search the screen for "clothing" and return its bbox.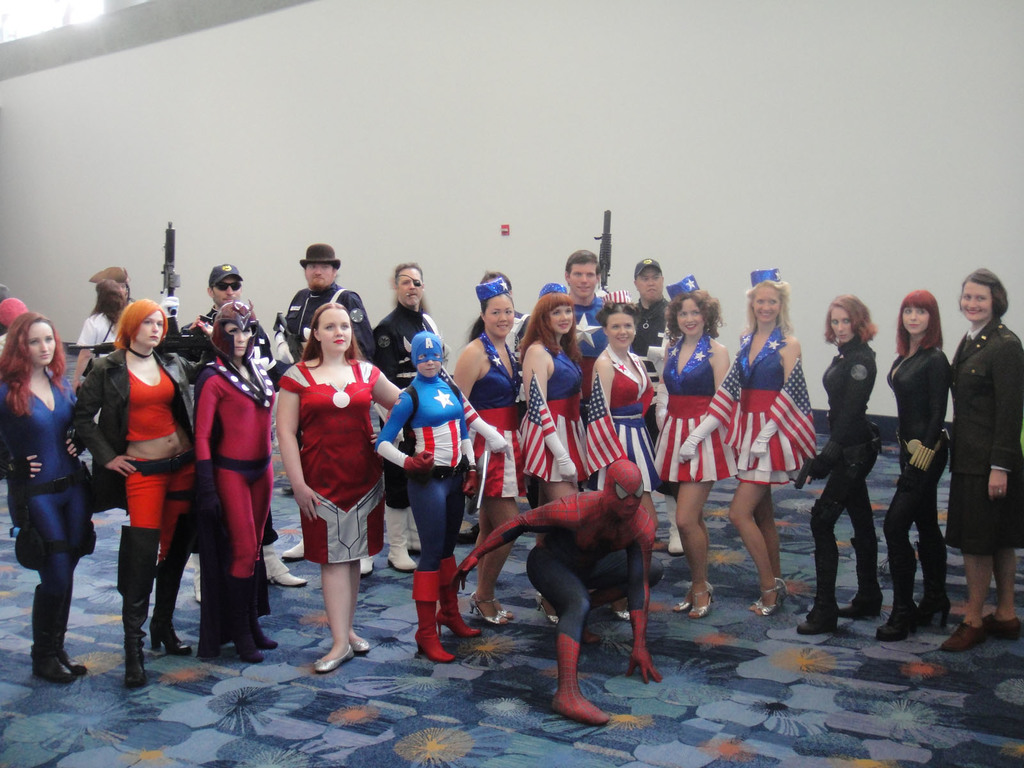
Found: l=283, t=285, r=366, b=355.
